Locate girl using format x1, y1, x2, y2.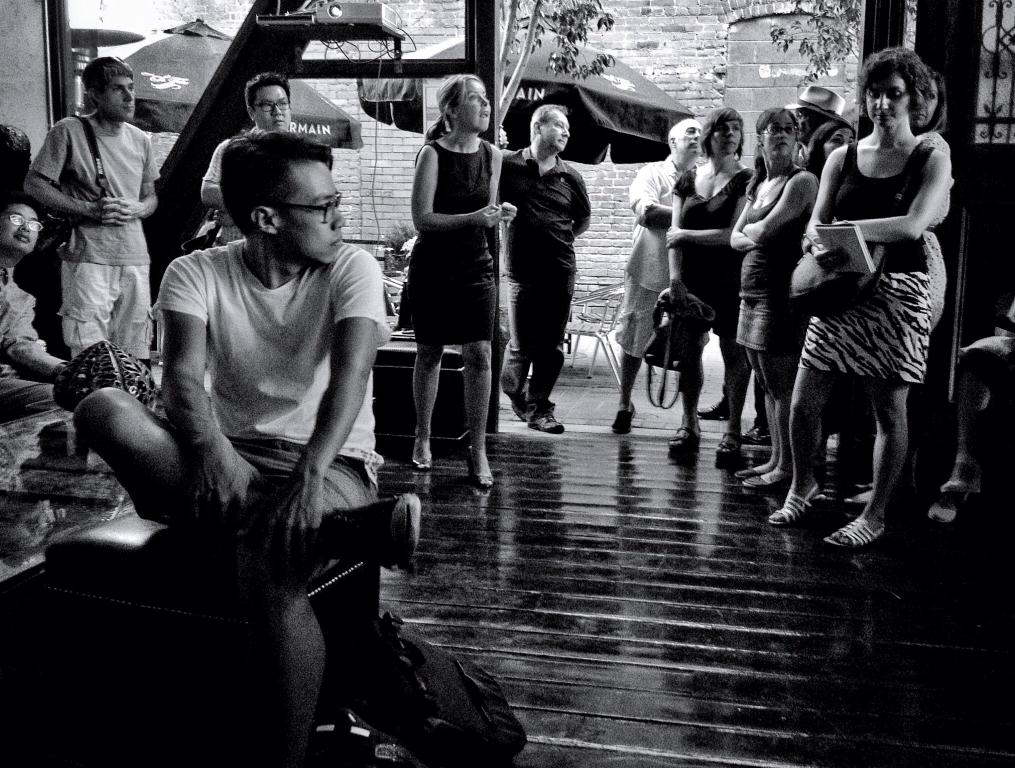
664, 108, 764, 475.
